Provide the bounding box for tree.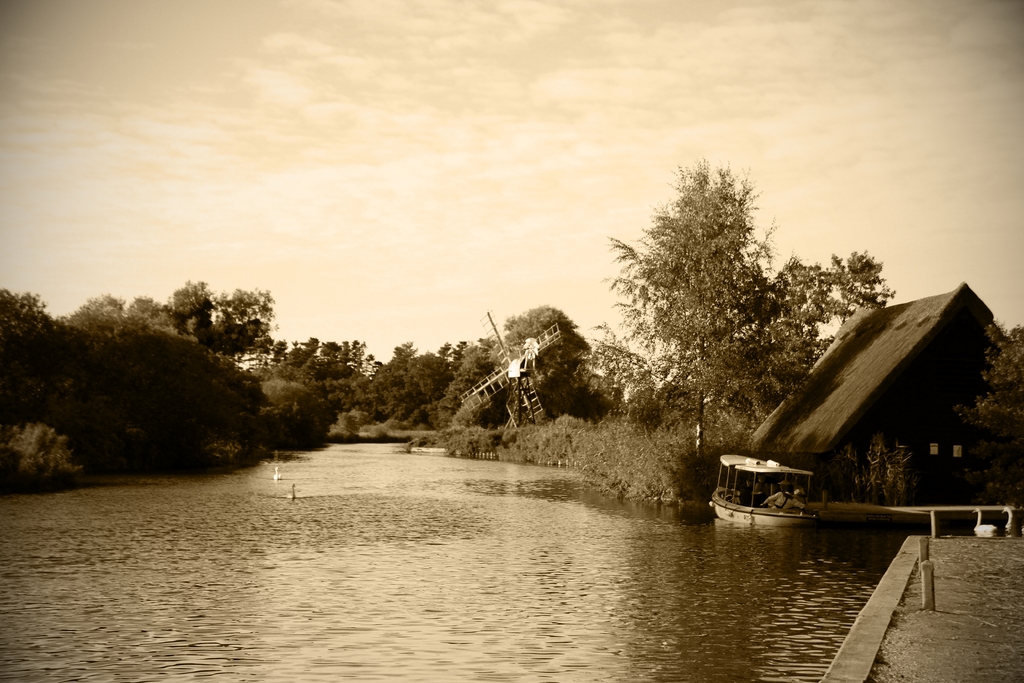
598/142/817/471.
